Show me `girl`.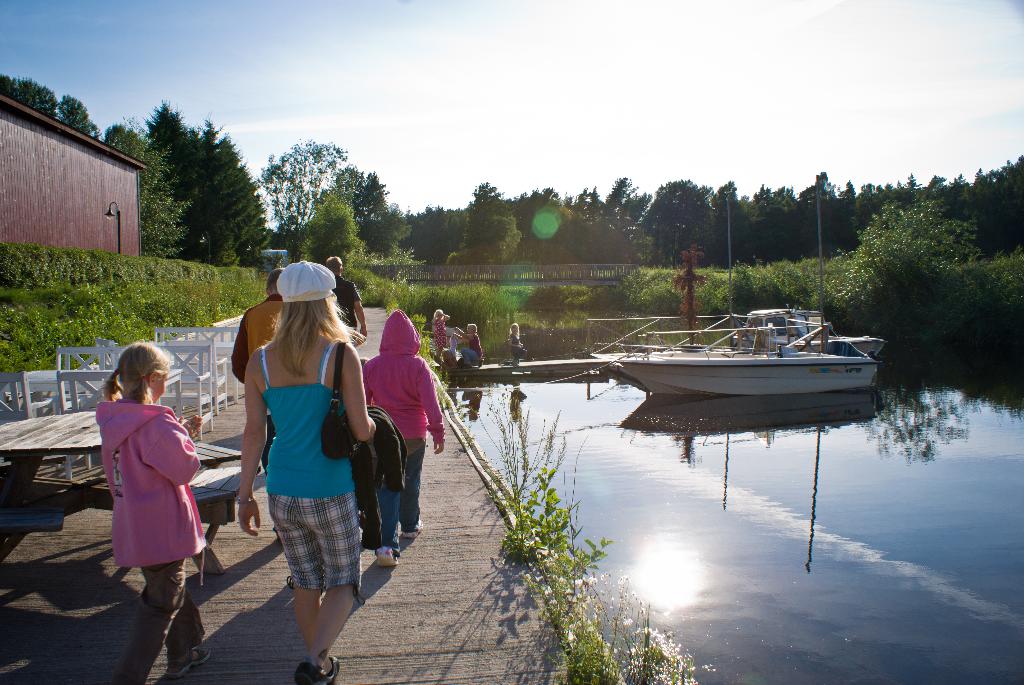
`girl` is here: {"left": 428, "top": 306, "right": 452, "bottom": 356}.
